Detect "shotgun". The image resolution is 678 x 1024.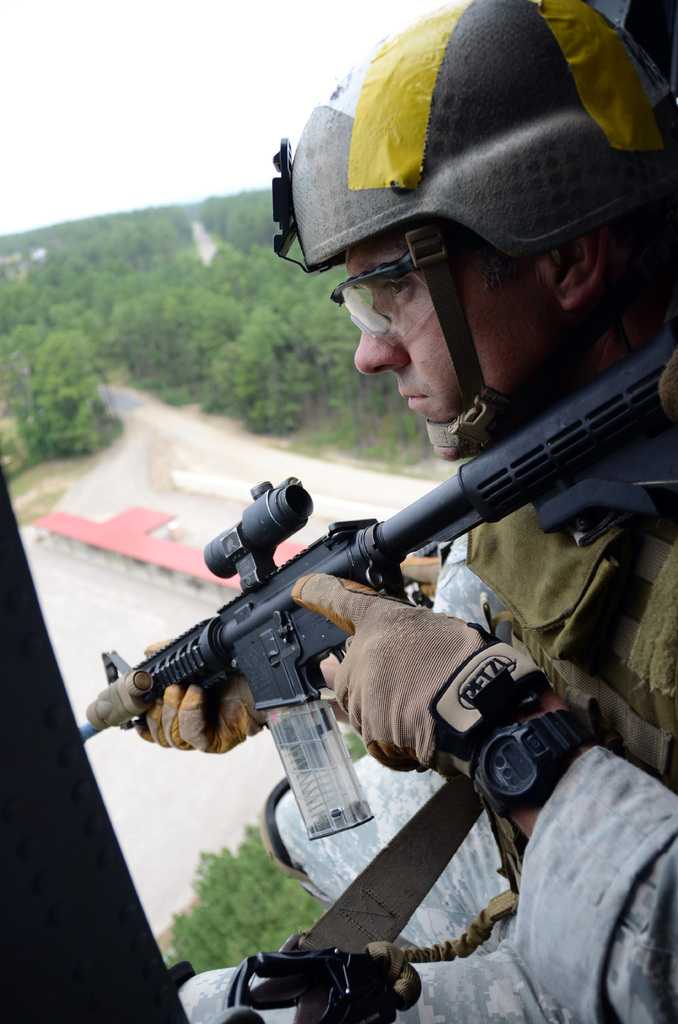
[79,481,677,836].
